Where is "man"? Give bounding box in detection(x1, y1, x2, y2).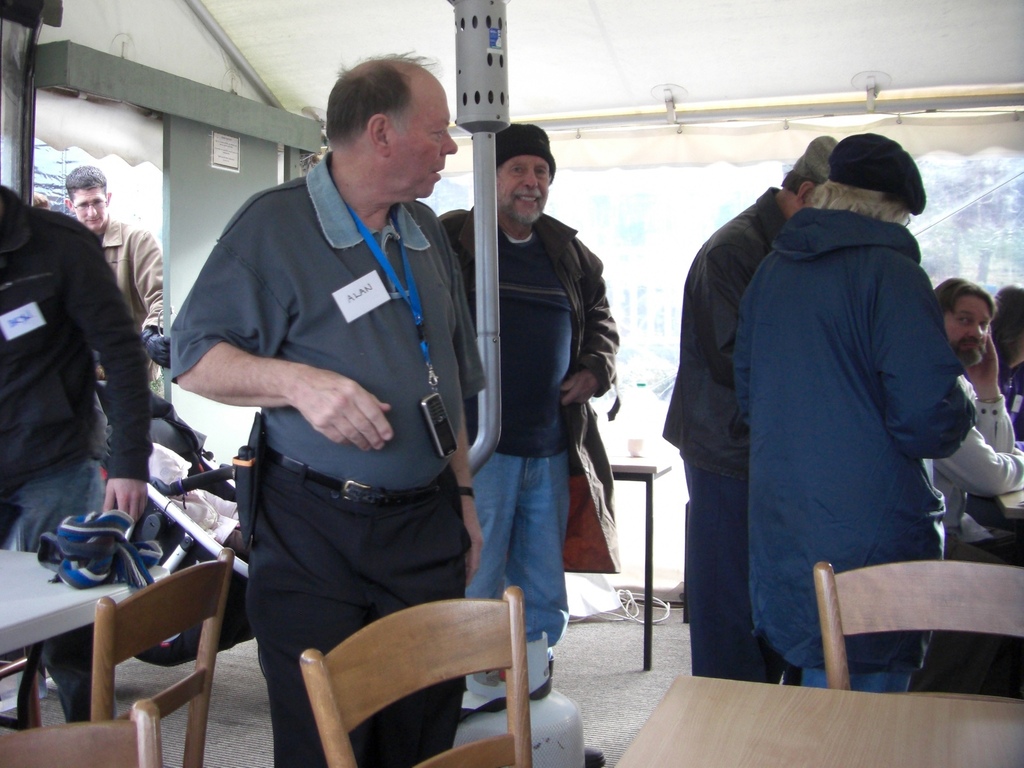
detection(0, 180, 154, 724).
